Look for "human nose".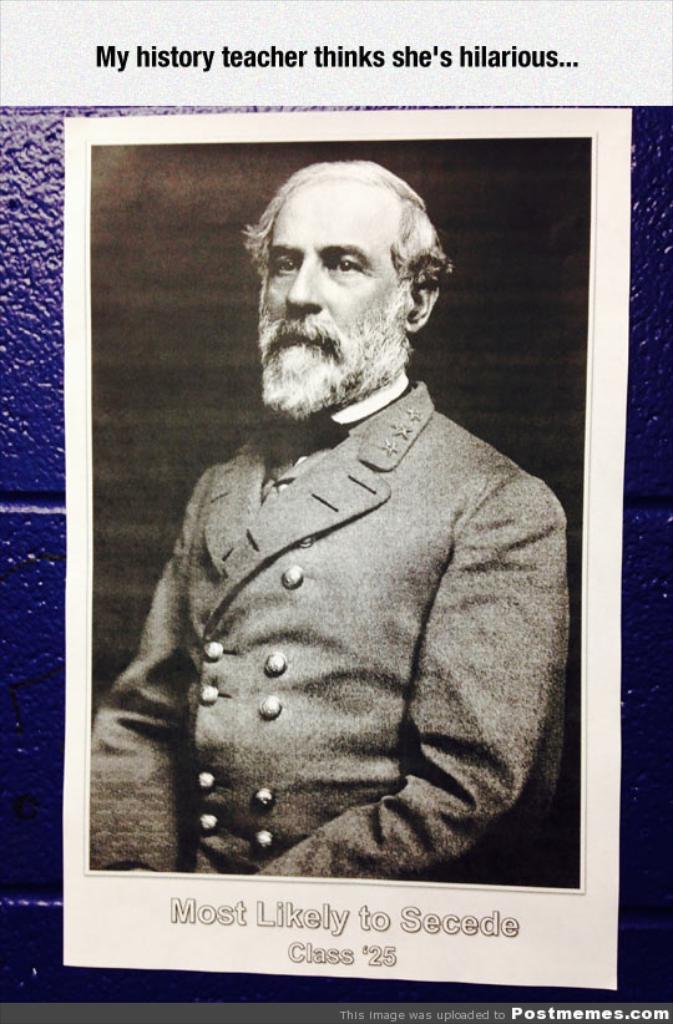
Found: crop(288, 254, 327, 313).
